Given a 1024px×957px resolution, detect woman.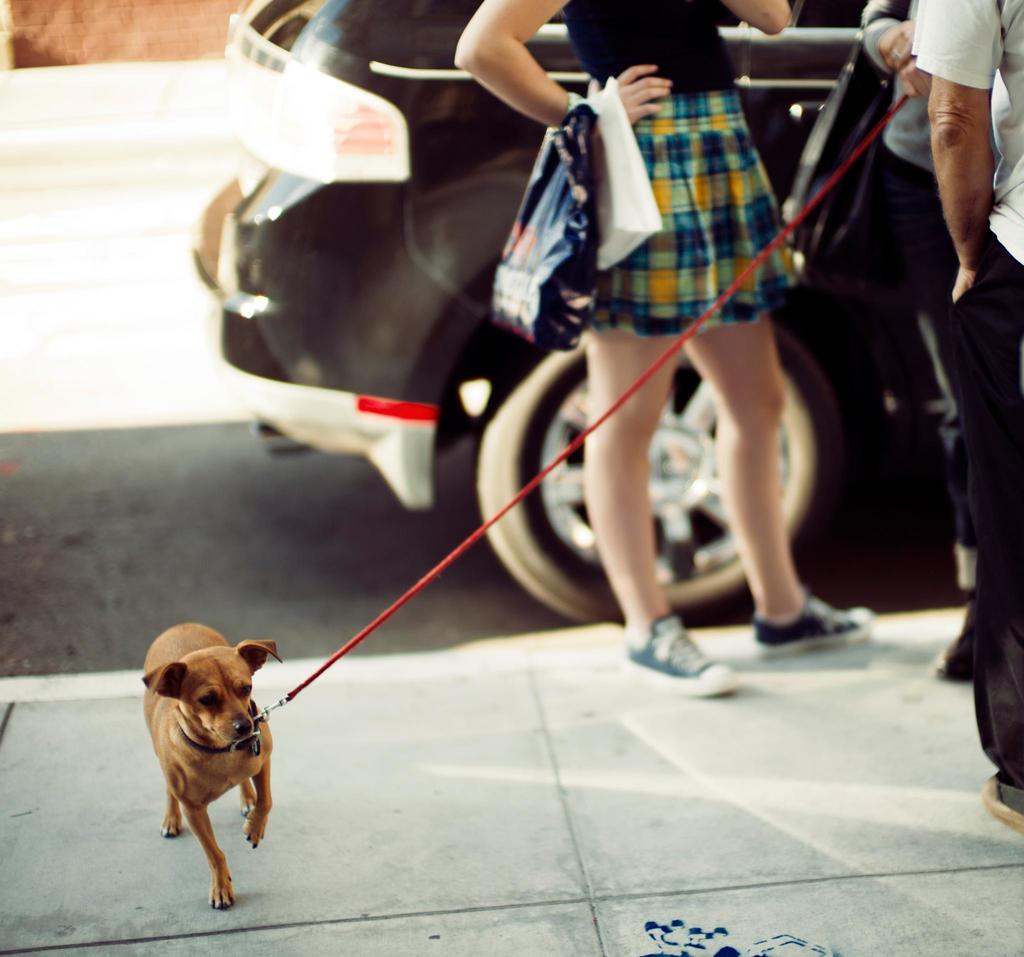
x1=452 y1=0 x2=879 y2=696.
